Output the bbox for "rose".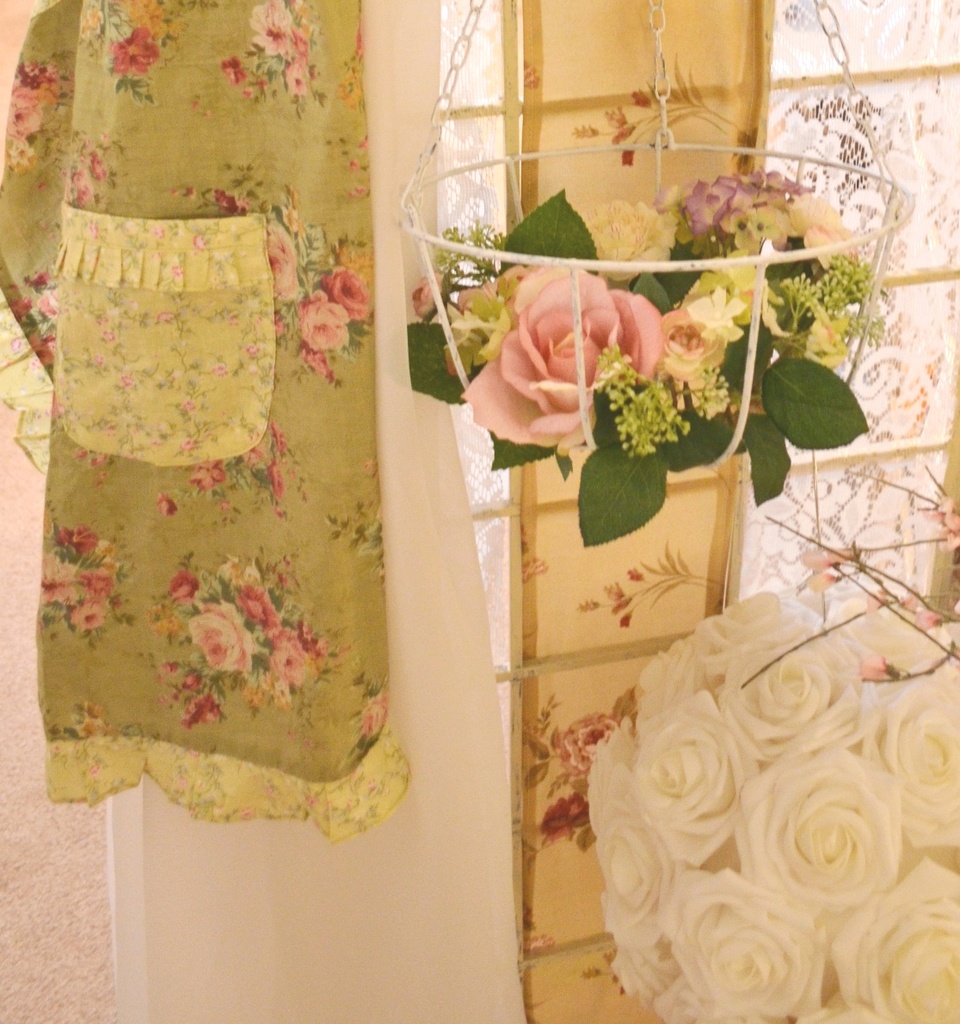
region(188, 597, 255, 674).
